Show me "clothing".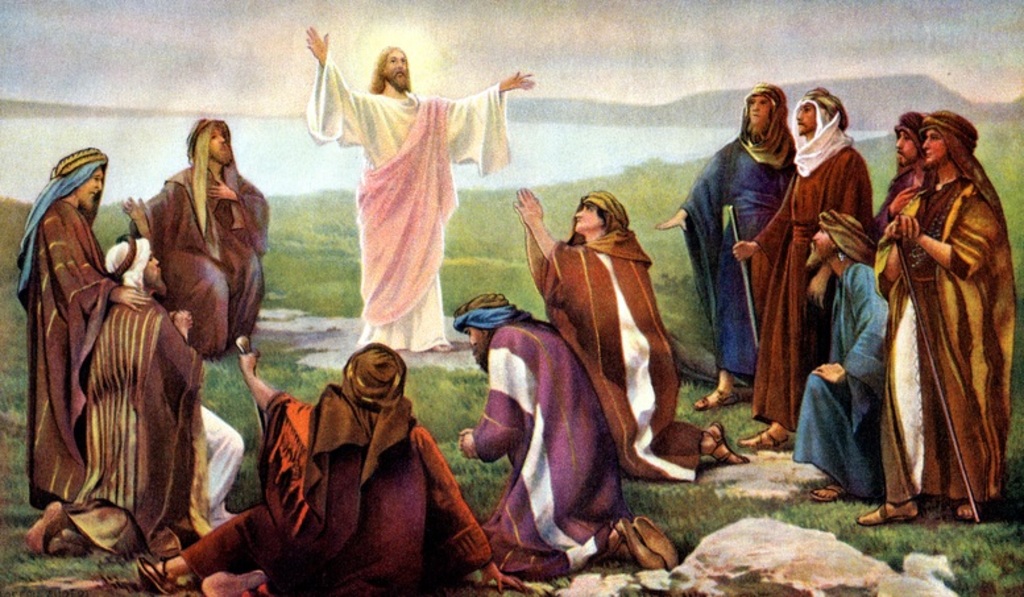
"clothing" is here: bbox=[125, 185, 273, 357].
